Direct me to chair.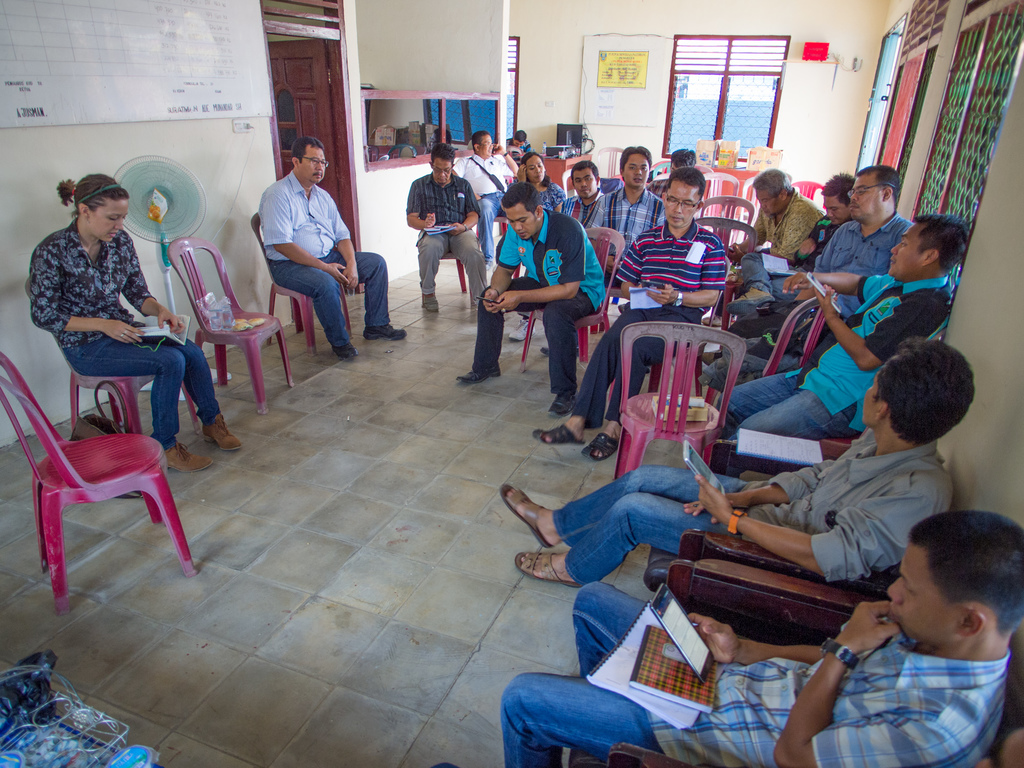
Direction: 474:169:516:248.
